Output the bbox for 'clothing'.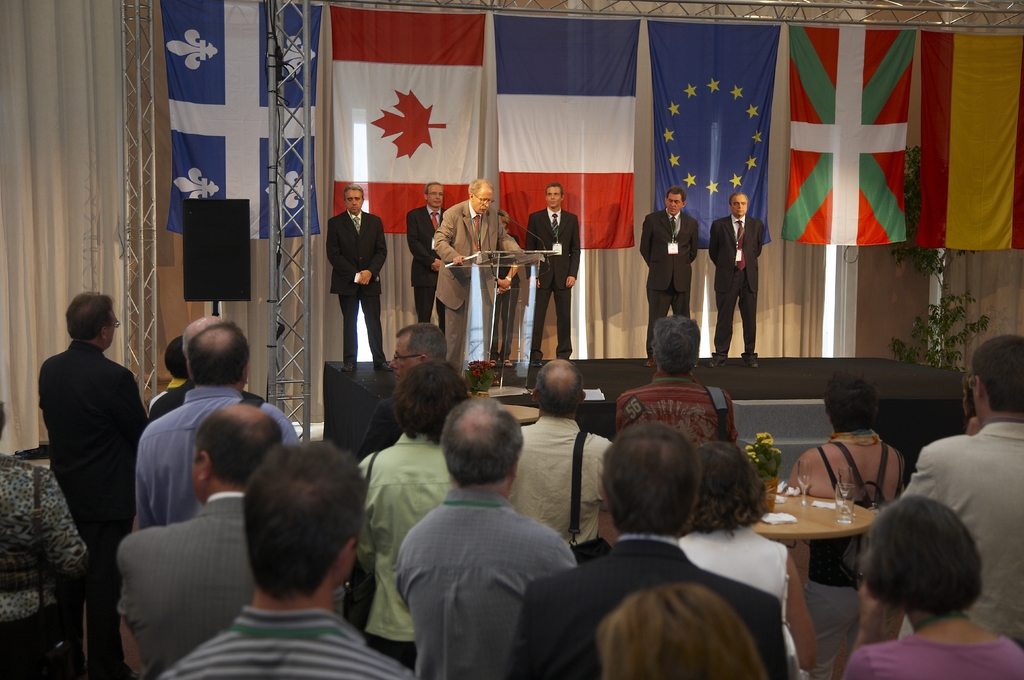
430 196 527 407.
